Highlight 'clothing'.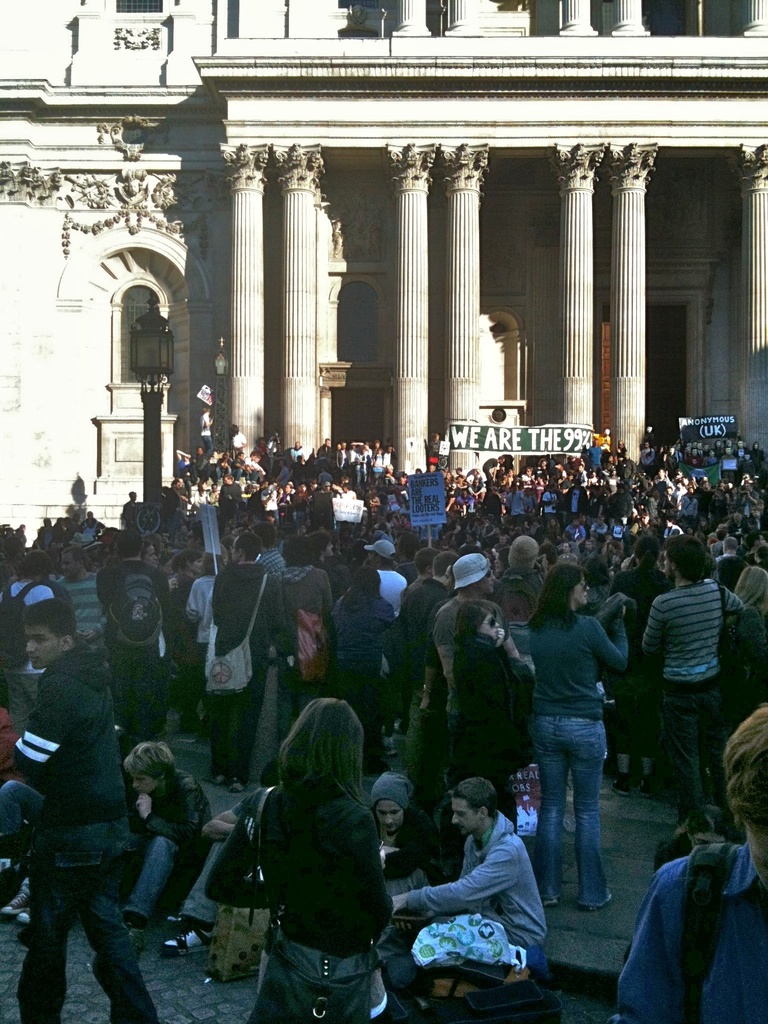
Highlighted region: 0,442,767,1023.
